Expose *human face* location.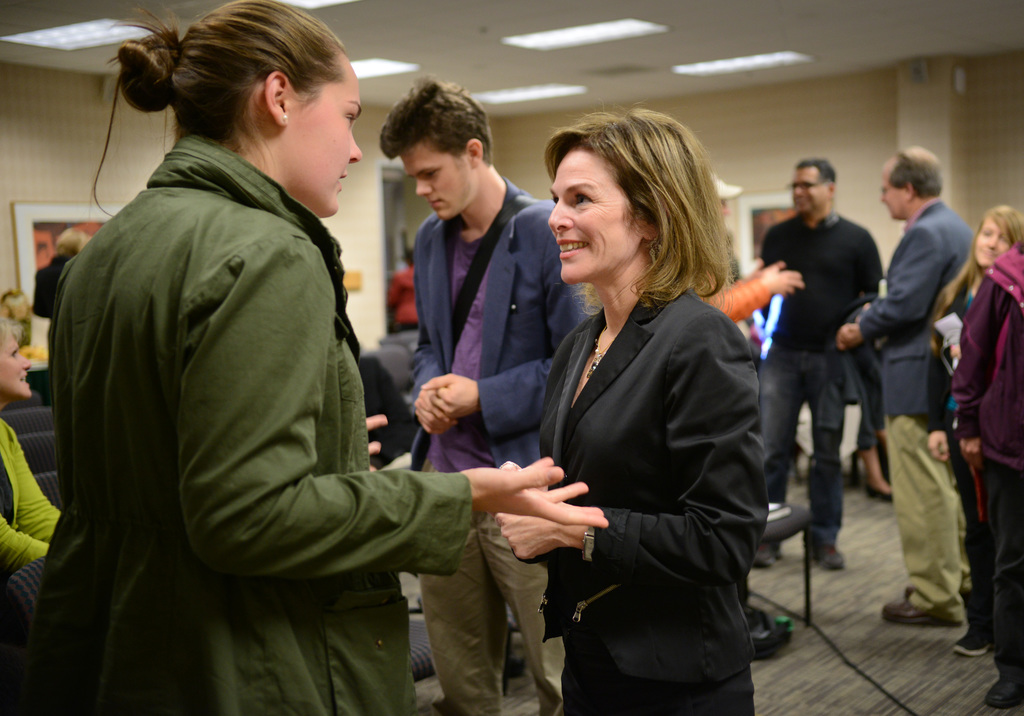
Exposed at rect(552, 145, 652, 287).
